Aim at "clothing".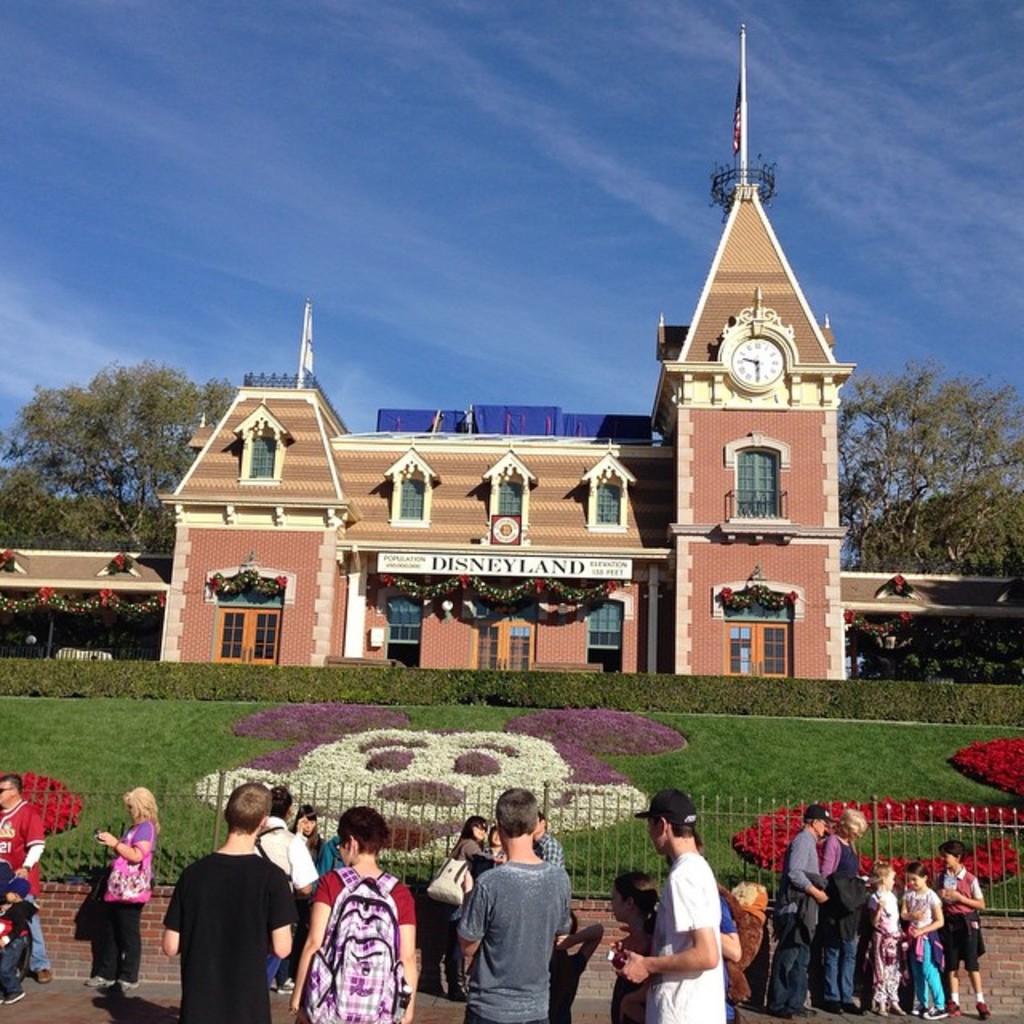
Aimed at (866, 880, 899, 1016).
